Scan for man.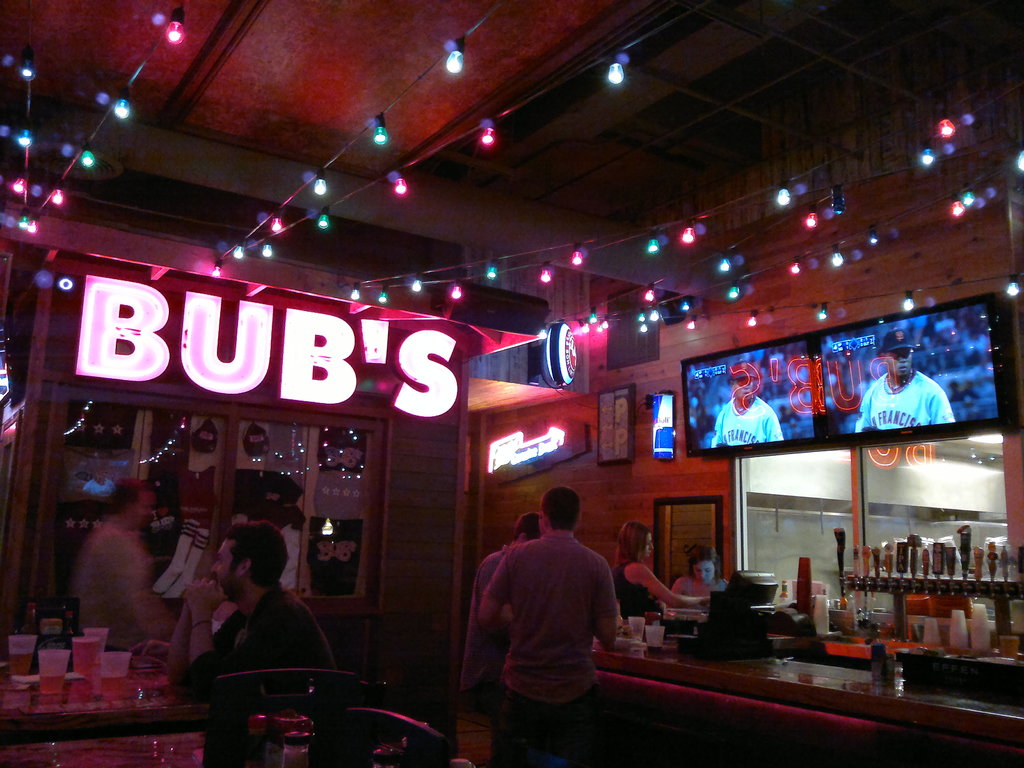
Scan result: x1=465, y1=511, x2=544, y2=716.
